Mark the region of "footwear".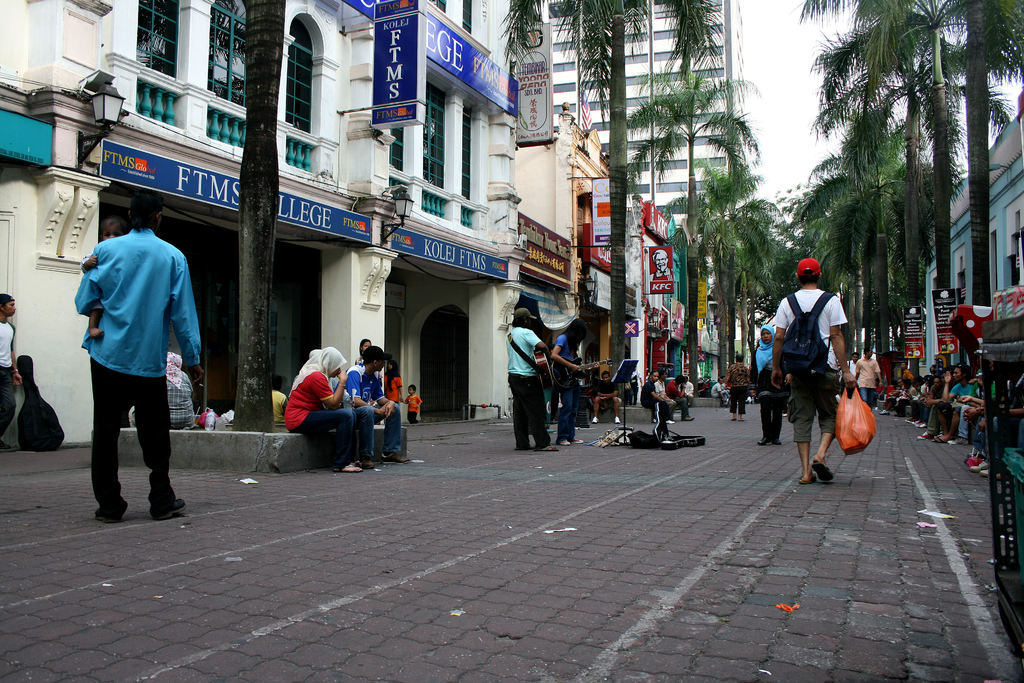
Region: <bbox>737, 416, 746, 420</bbox>.
